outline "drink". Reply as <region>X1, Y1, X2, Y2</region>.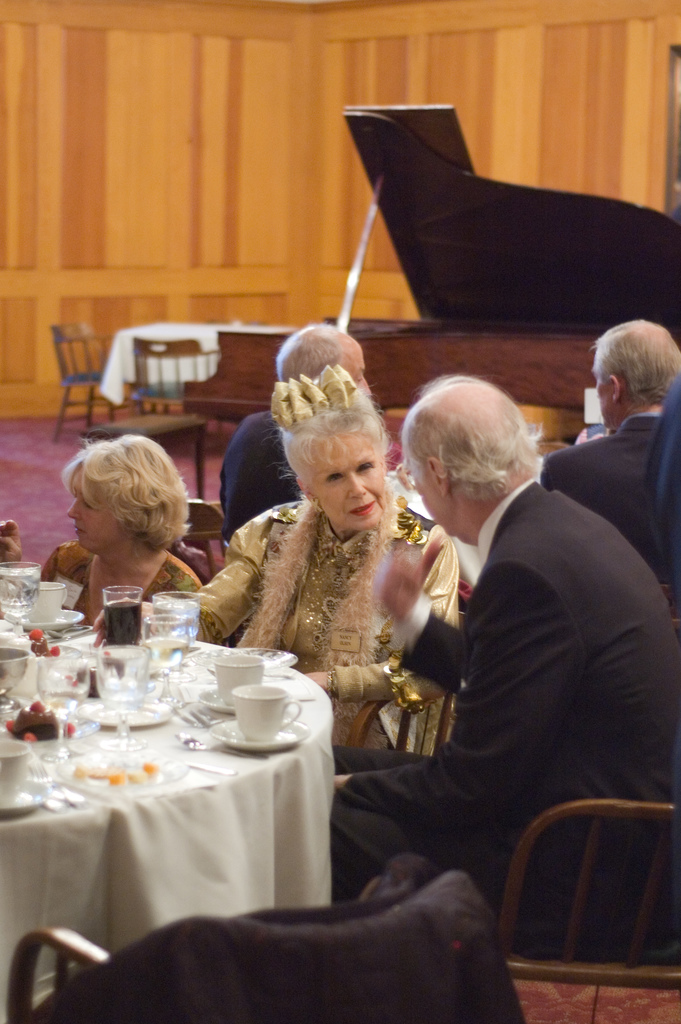
<region>0, 569, 39, 618</region>.
